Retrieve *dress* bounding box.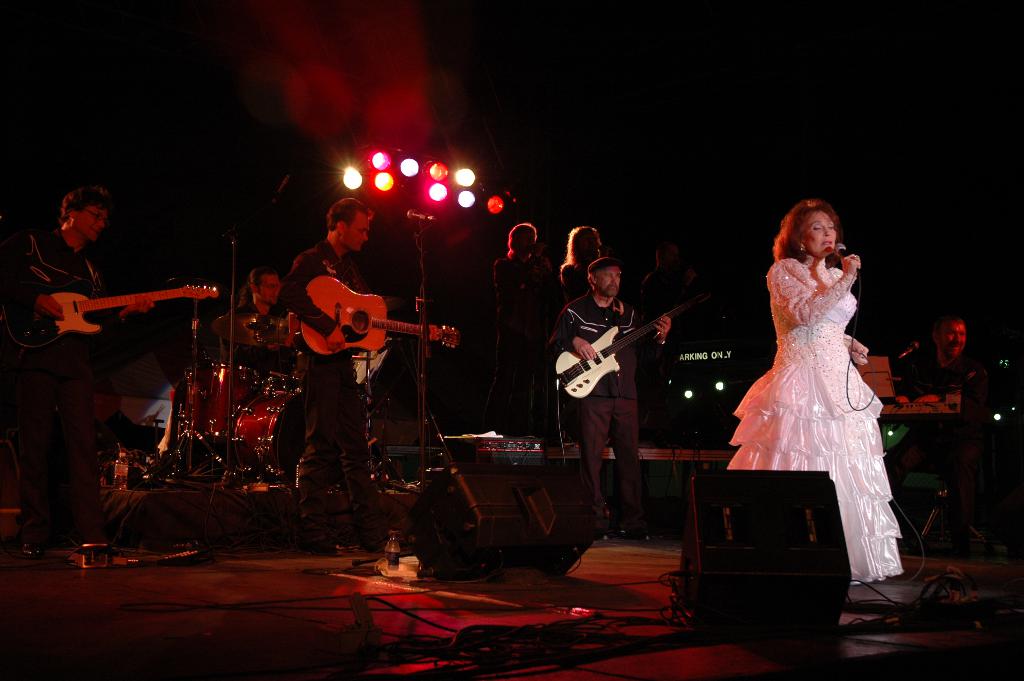
Bounding box: pyautogui.locateOnScreen(728, 259, 899, 584).
